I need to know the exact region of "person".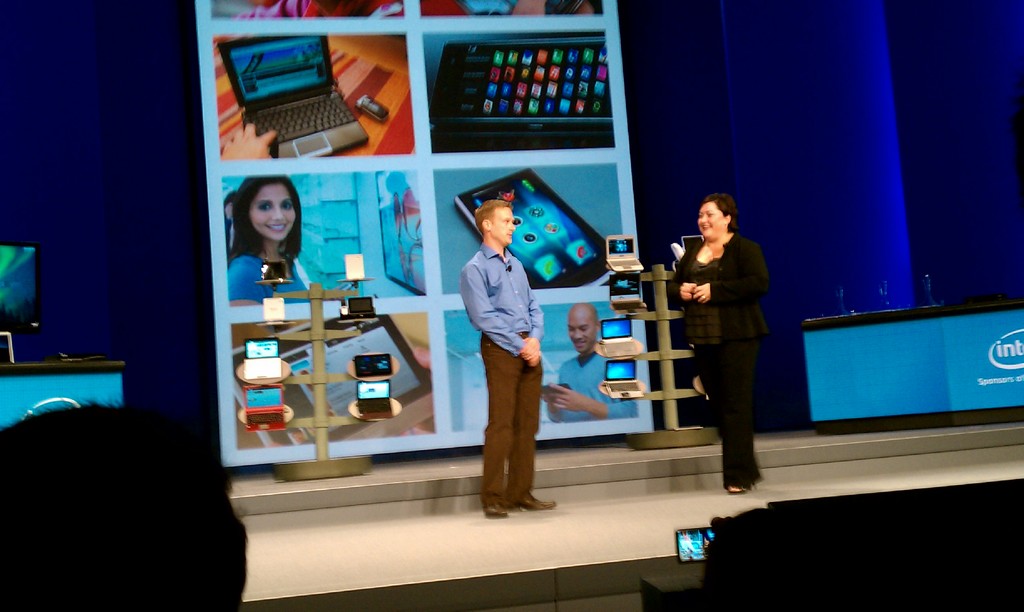
Region: 678 189 763 496.
